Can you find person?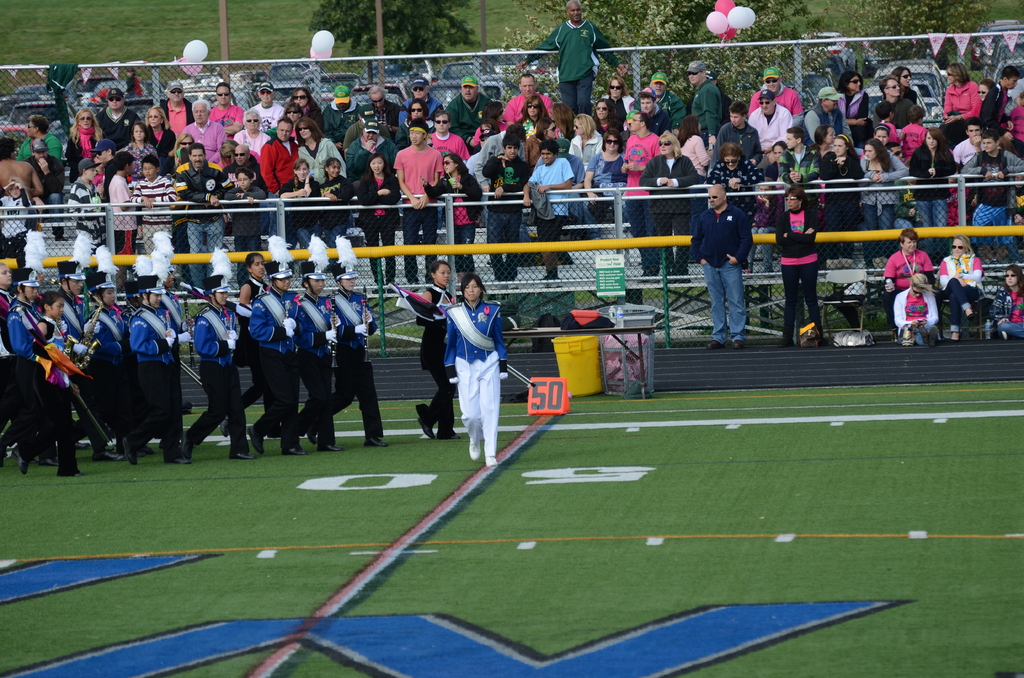
Yes, bounding box: Rect(413, 259, 456, 445).
